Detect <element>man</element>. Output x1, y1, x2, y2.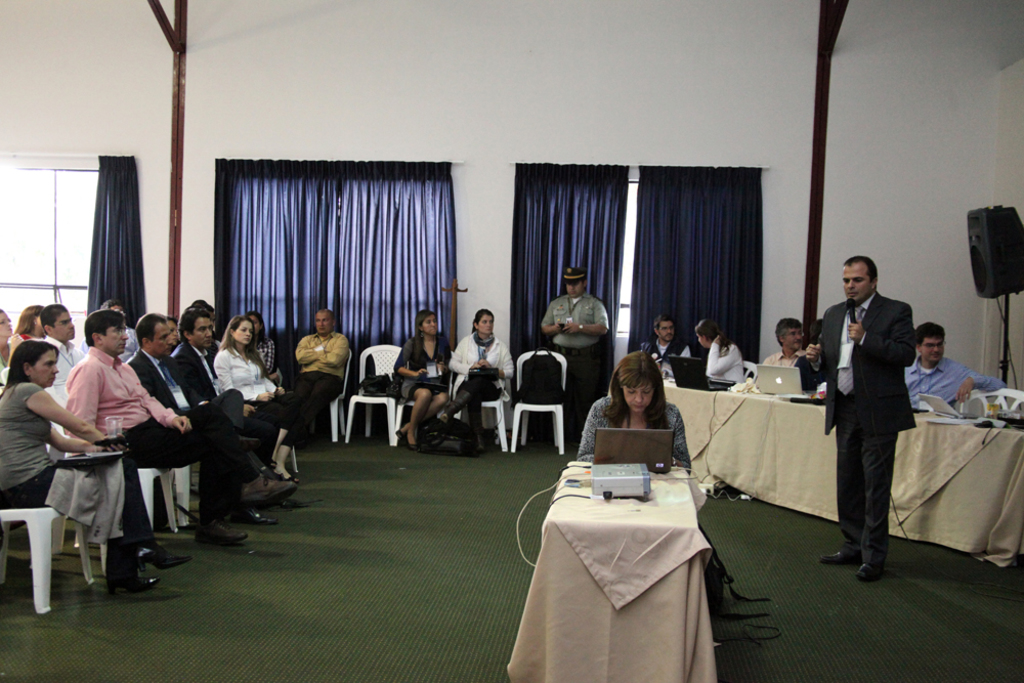
541, 265, 610, 446.
